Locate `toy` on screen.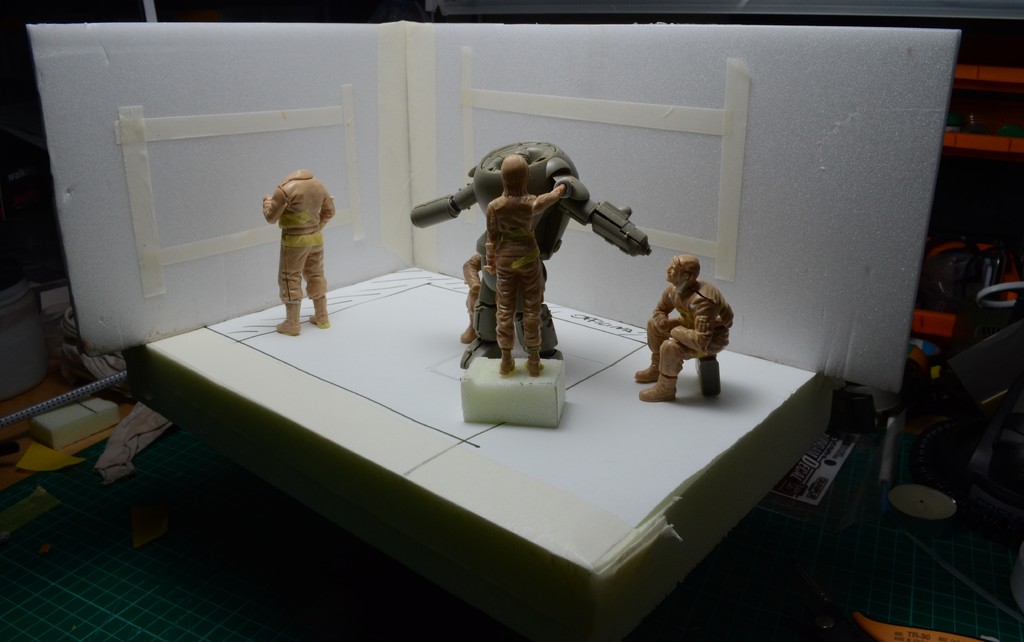
On screen at select_region(258, 161, 335, 332).
